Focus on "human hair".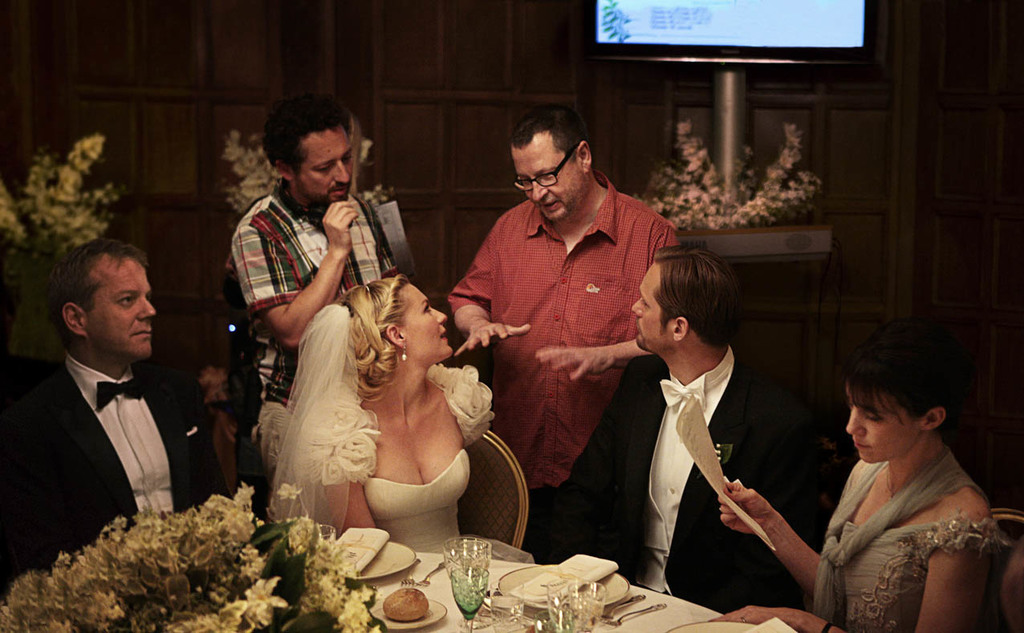
Focused at [left=652, top=244, right=737, bottom=351].
